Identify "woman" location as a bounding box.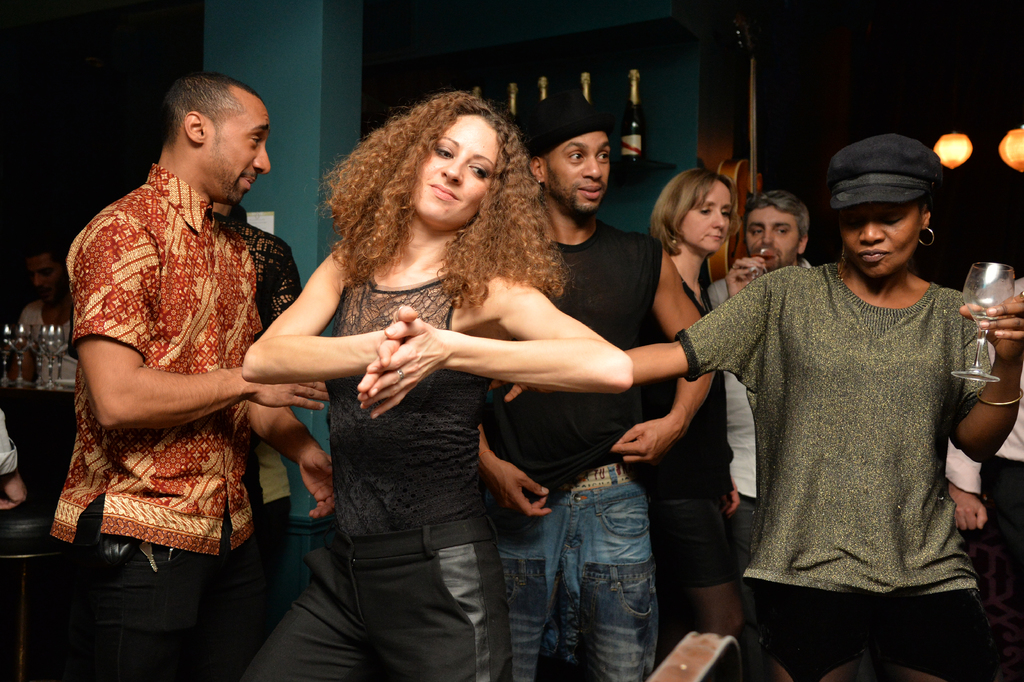
[636,166,745,647].
